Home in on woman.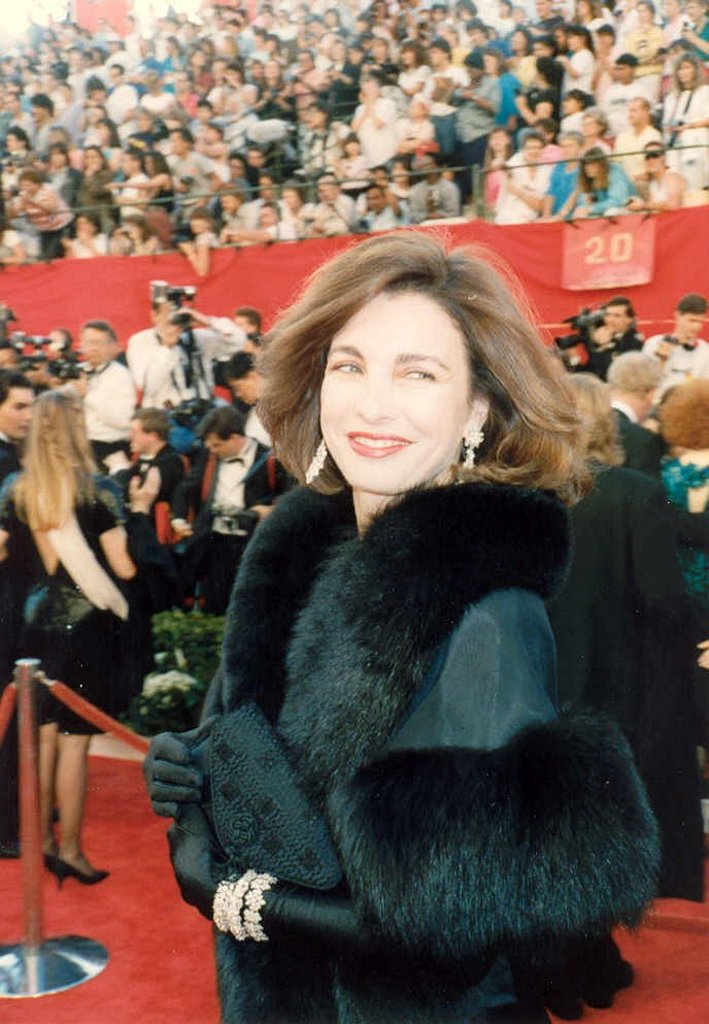
Homed in at (x1=546, y1=0, x2=597, y2=26).
